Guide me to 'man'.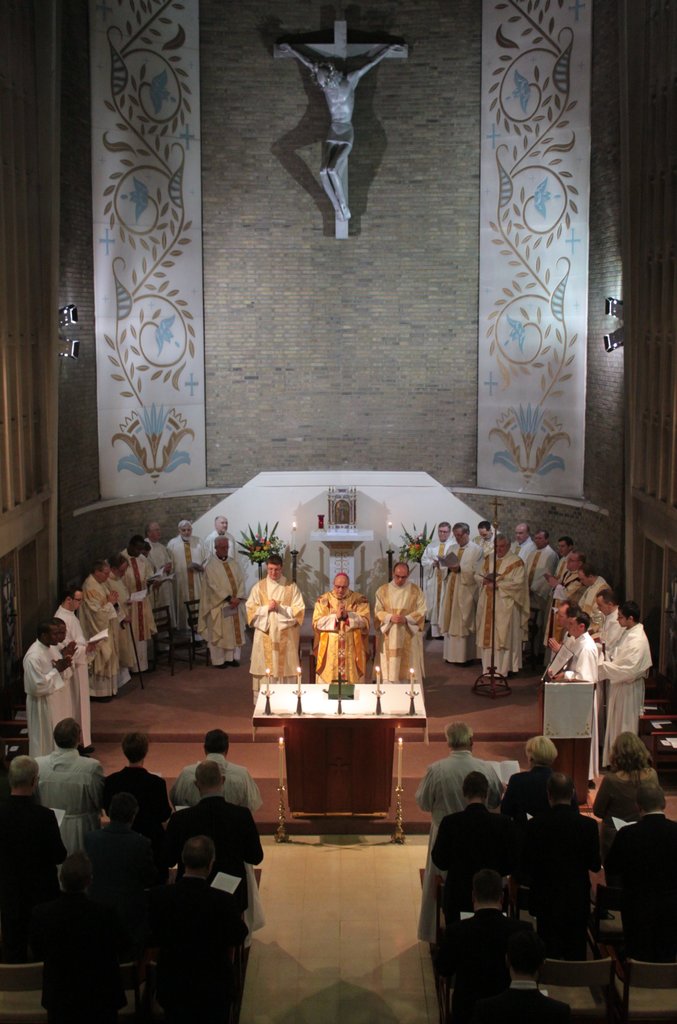
Guidance: box=[196, 535, 245, 670].
